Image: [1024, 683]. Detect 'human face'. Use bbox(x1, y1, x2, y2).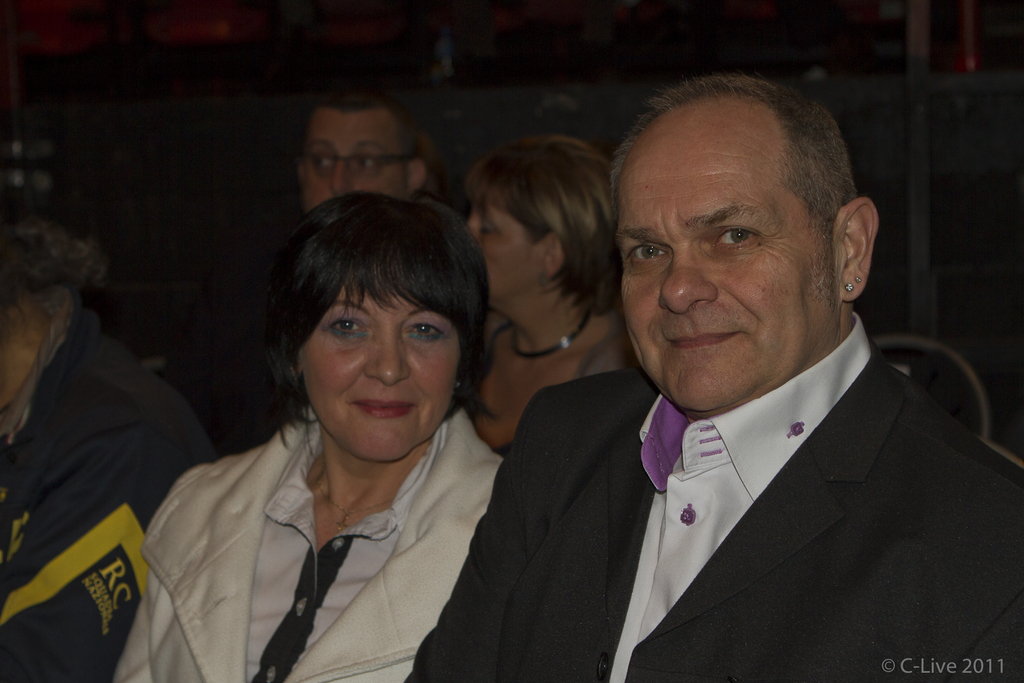
bbox(464, 189, 550, 311).
